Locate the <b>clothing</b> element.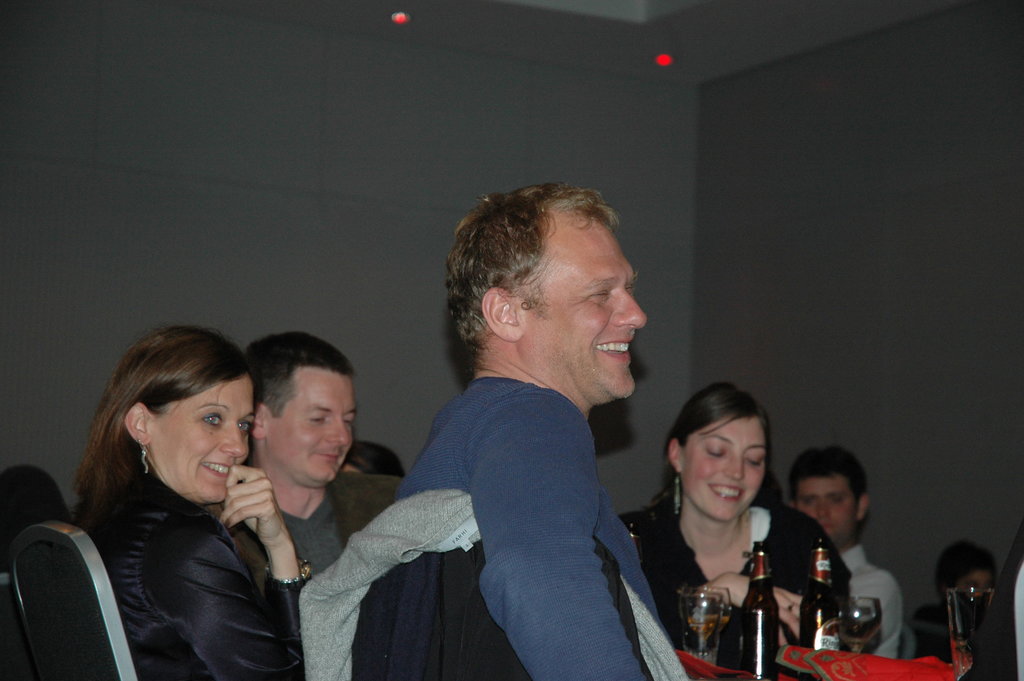
Element bbox: detection(844, 541, 904, 657).
